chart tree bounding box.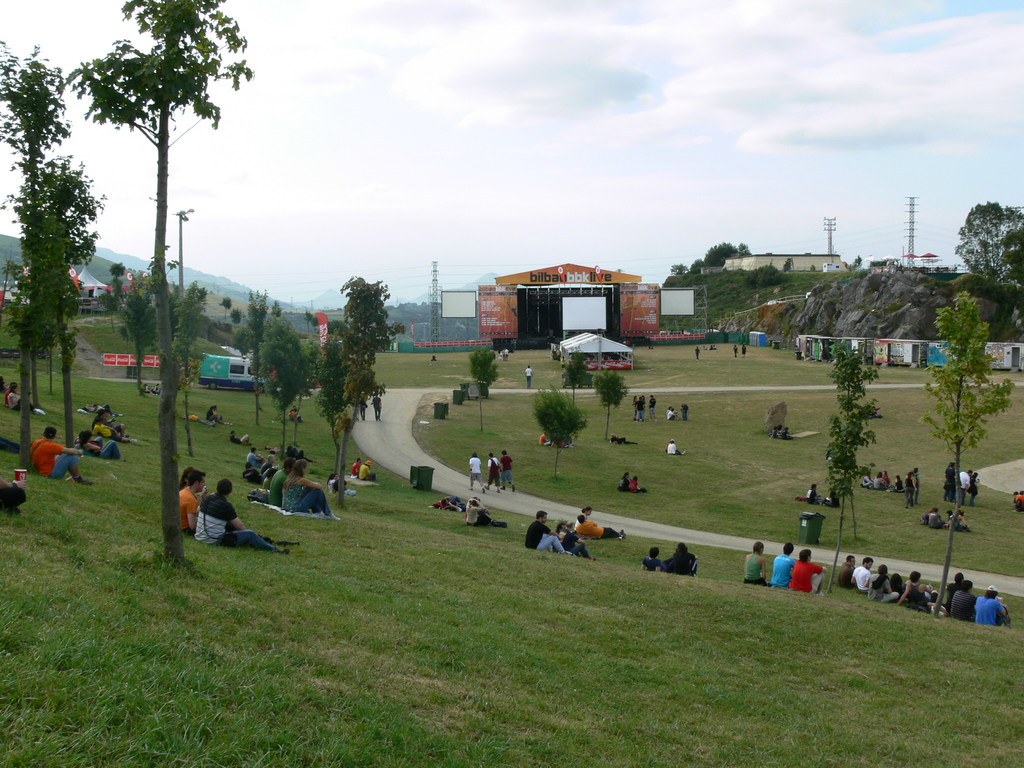
Charted: x1=955, y1=202, x2=1023, y2=296.
